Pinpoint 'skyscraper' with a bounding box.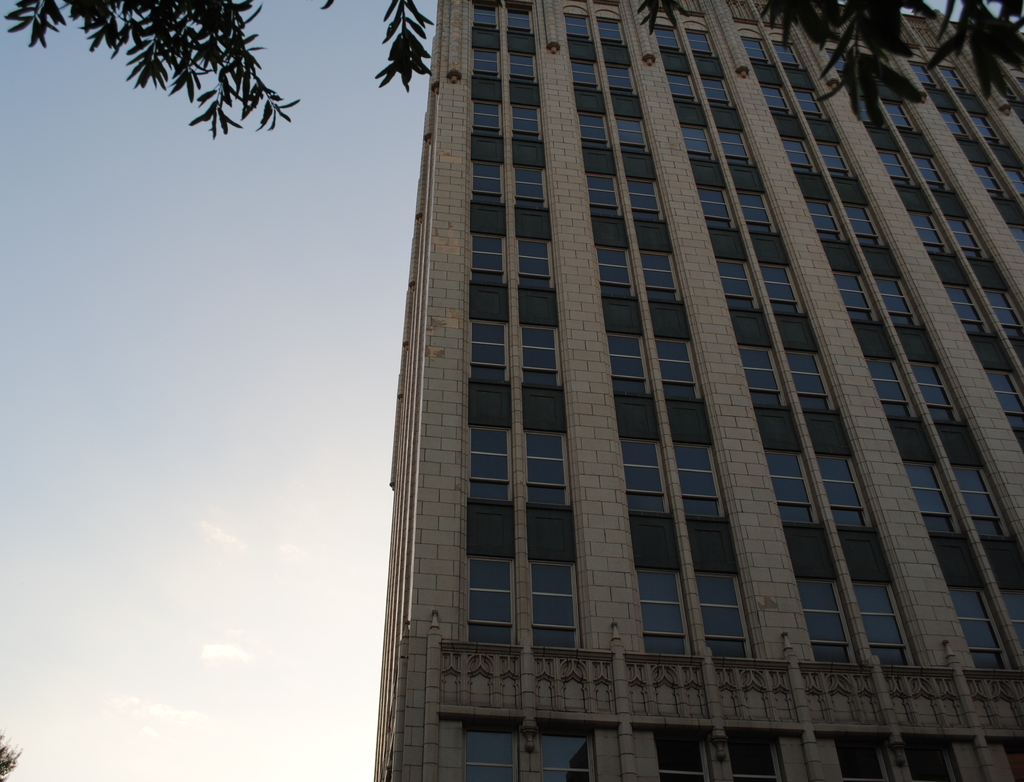
{"left": 364, "top": 0, "right": 1023, "bottom": 781}.
